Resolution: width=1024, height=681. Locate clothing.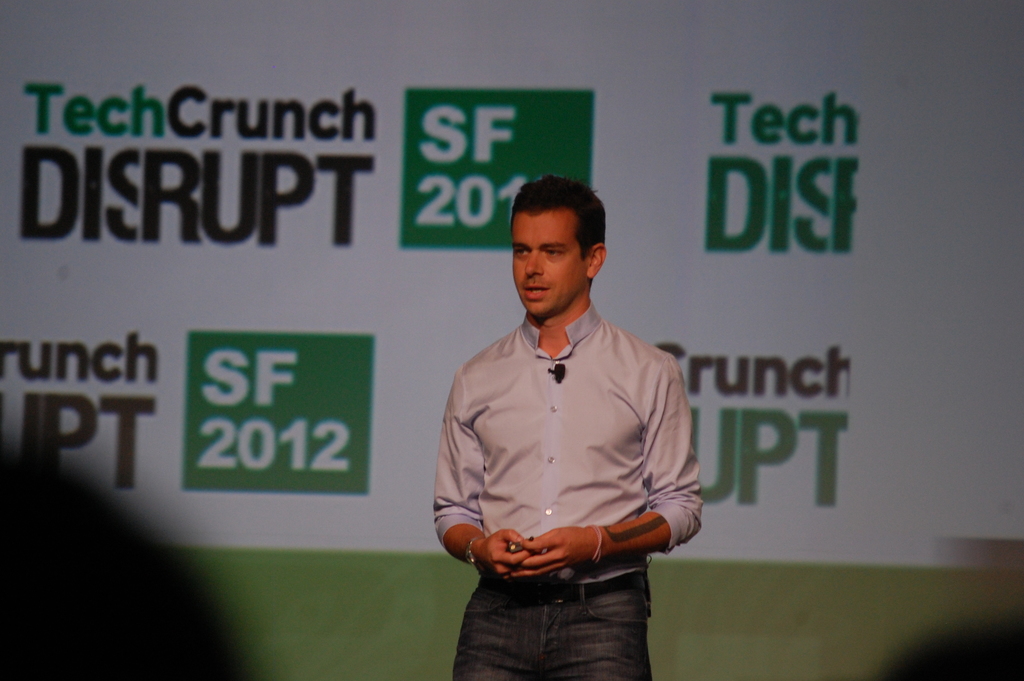
{"x1": 428, "y1": 301, "x2": 707, "y2": 680}.
